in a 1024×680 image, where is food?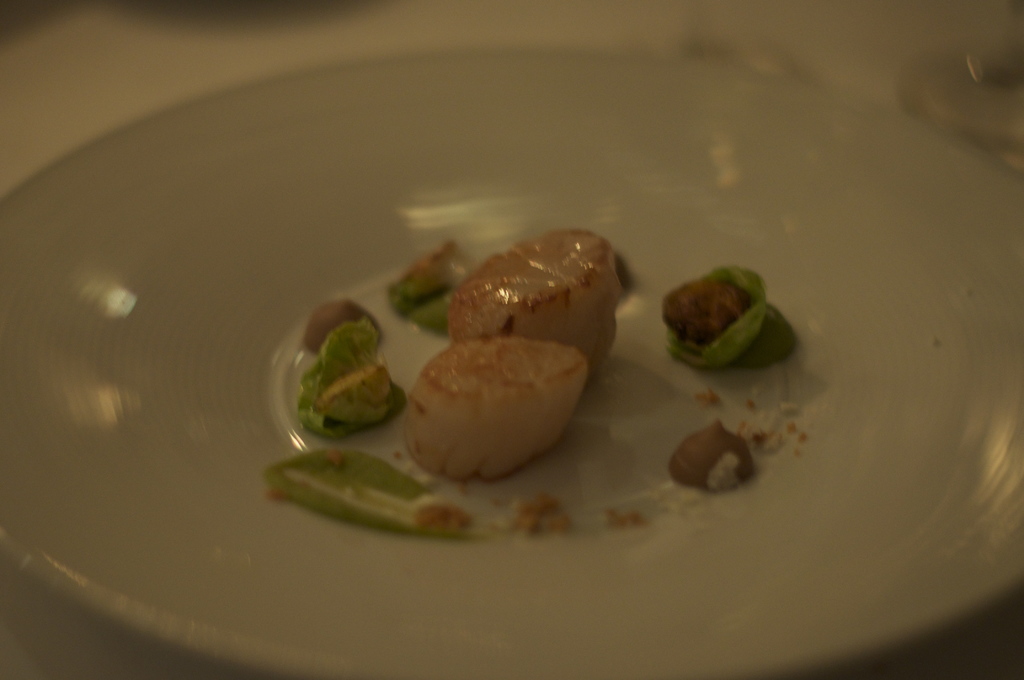
bbox=[283, 318, 406, 457].
